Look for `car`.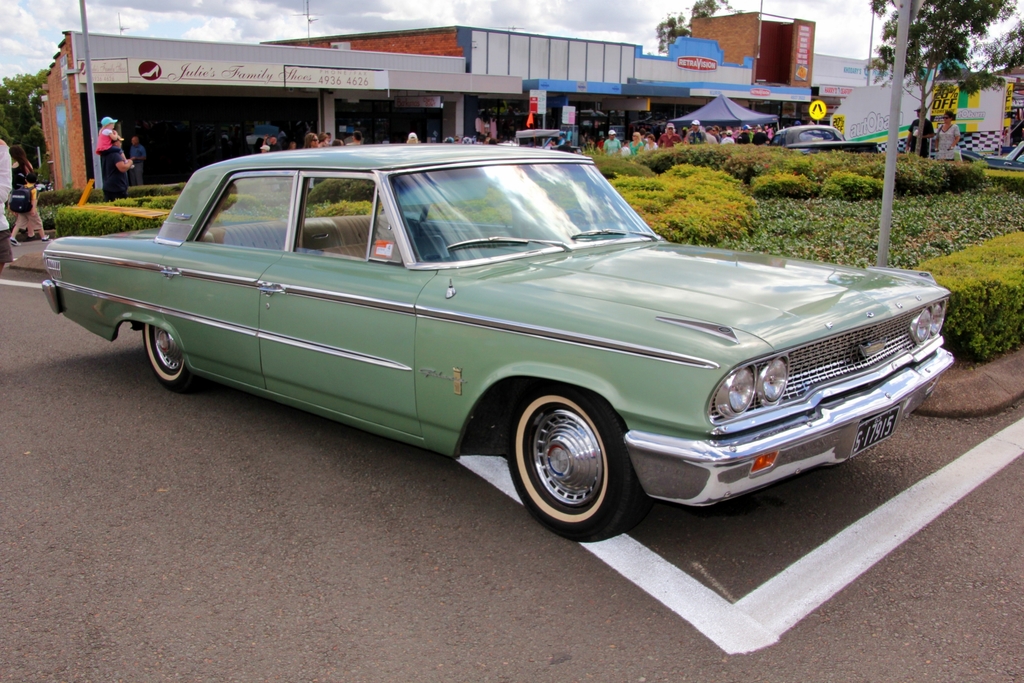
Found: box=[769, 111, 847, 146].
